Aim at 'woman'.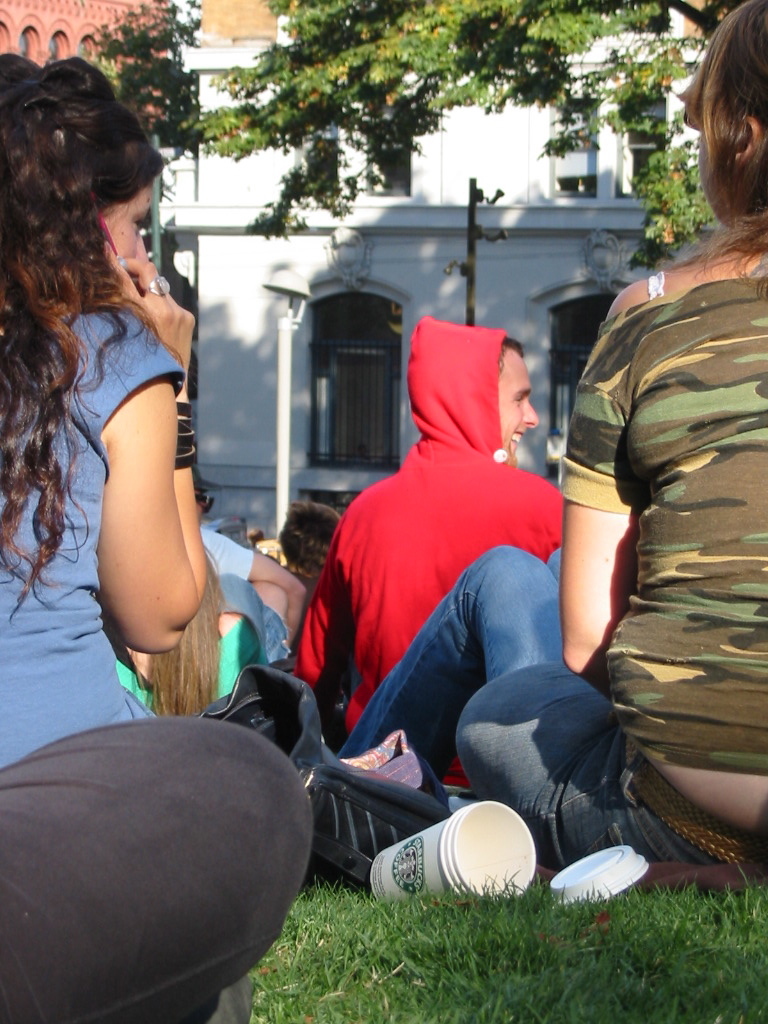
Aimed at (32, 60, 234, 759).
